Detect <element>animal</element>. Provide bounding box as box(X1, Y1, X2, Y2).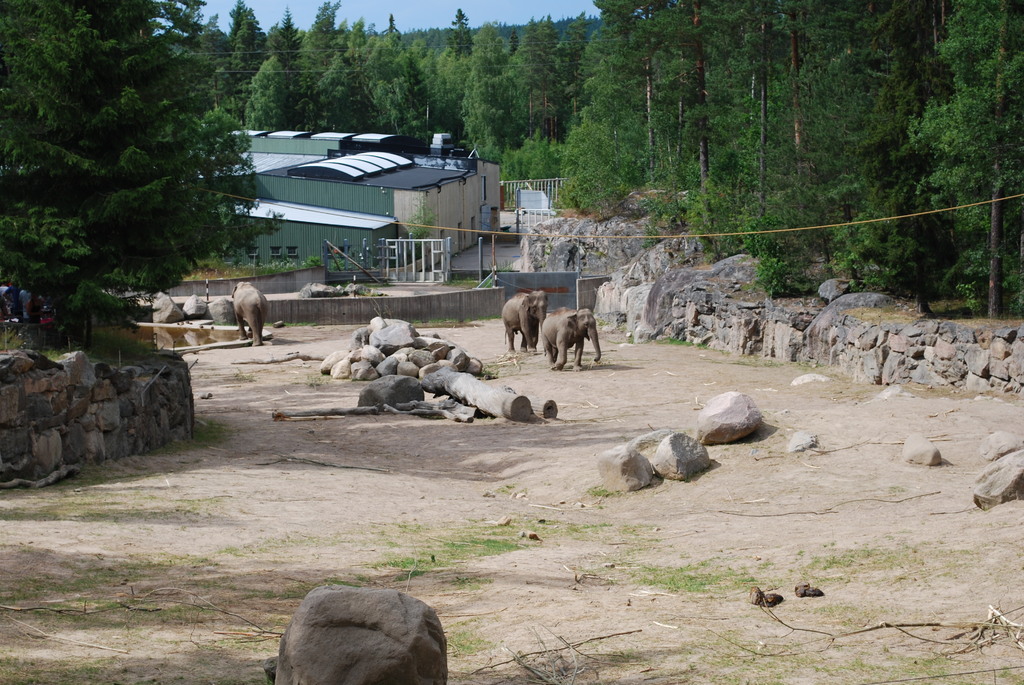
box(230, 280, 268, 349).
